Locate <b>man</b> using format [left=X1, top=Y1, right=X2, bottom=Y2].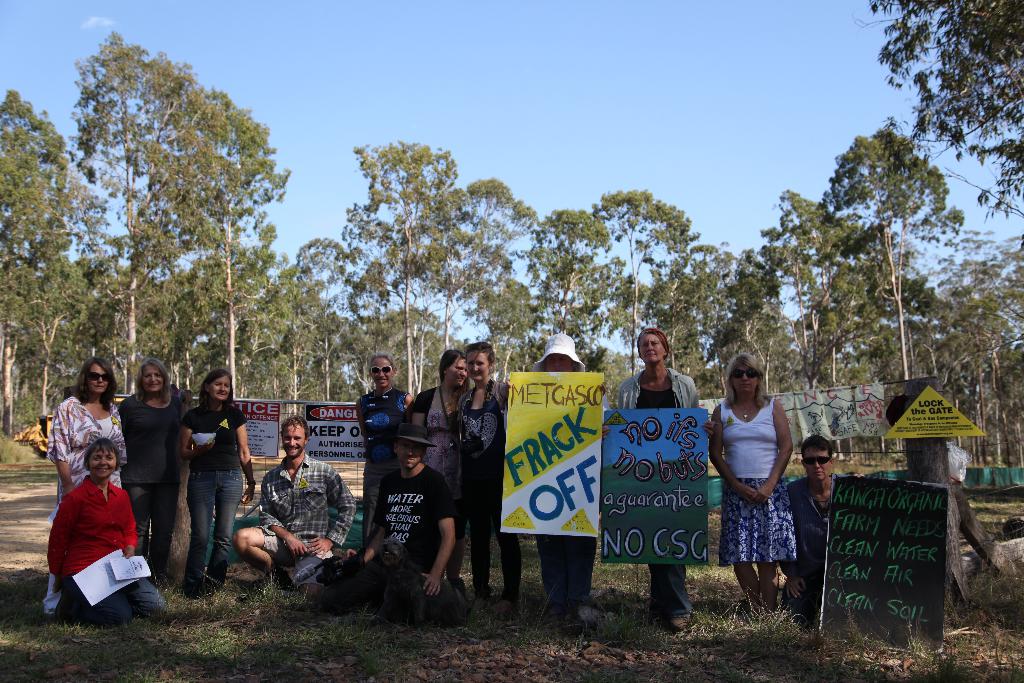
[left=363, top=428, right=468, bottom=618].
